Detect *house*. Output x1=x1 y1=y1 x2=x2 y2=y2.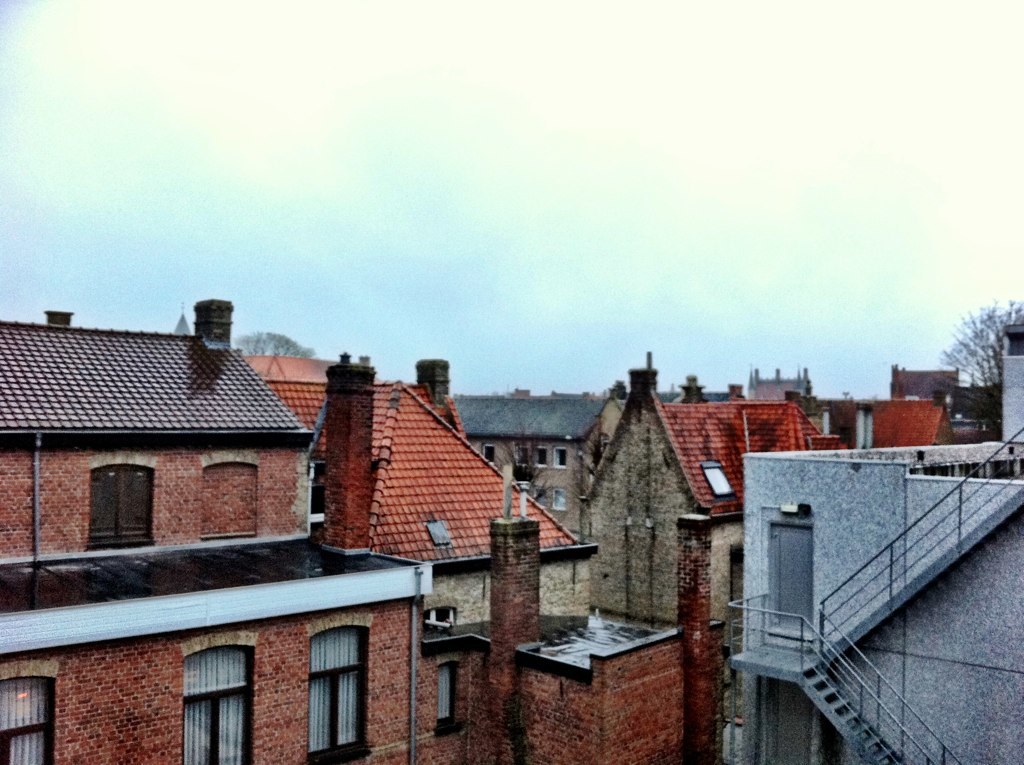
x1=0 y1=298 x2=726 y2=764.
